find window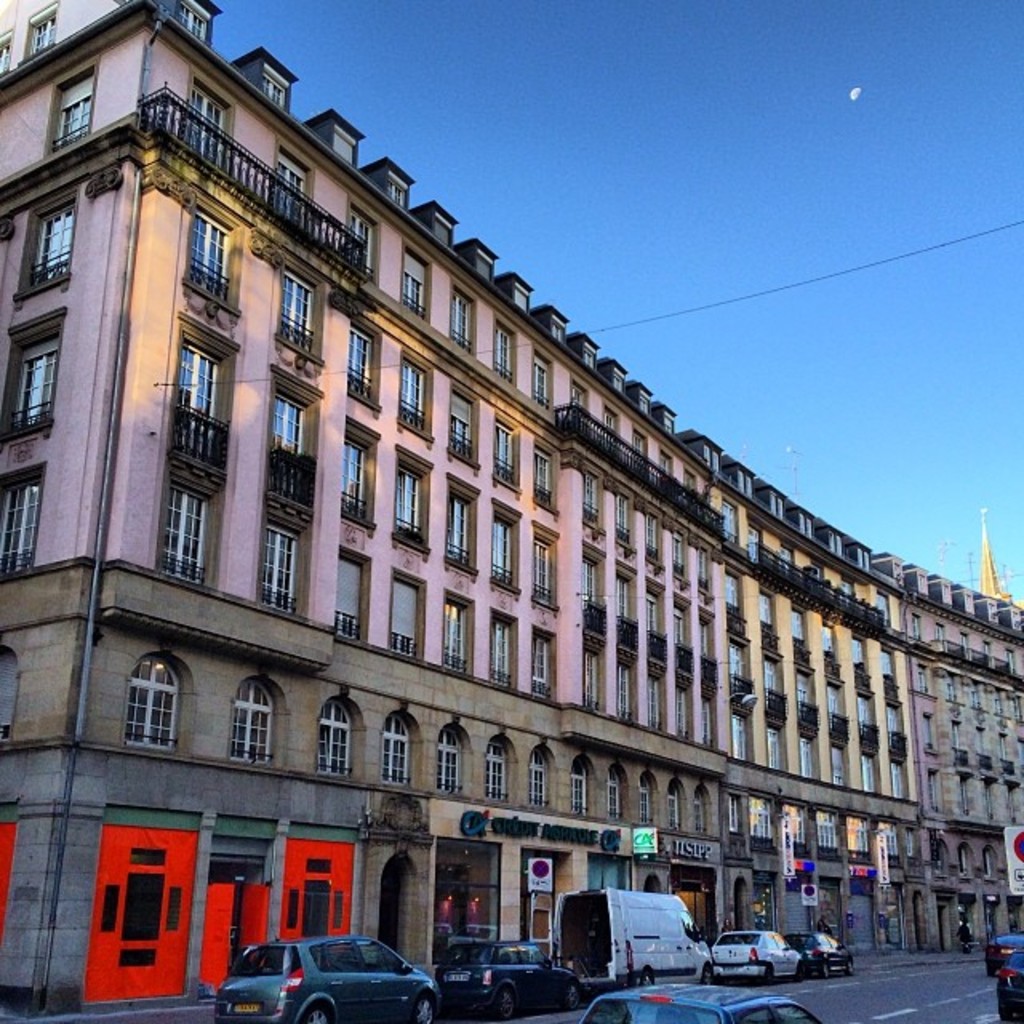
rect(518, 542, 573, 605)
